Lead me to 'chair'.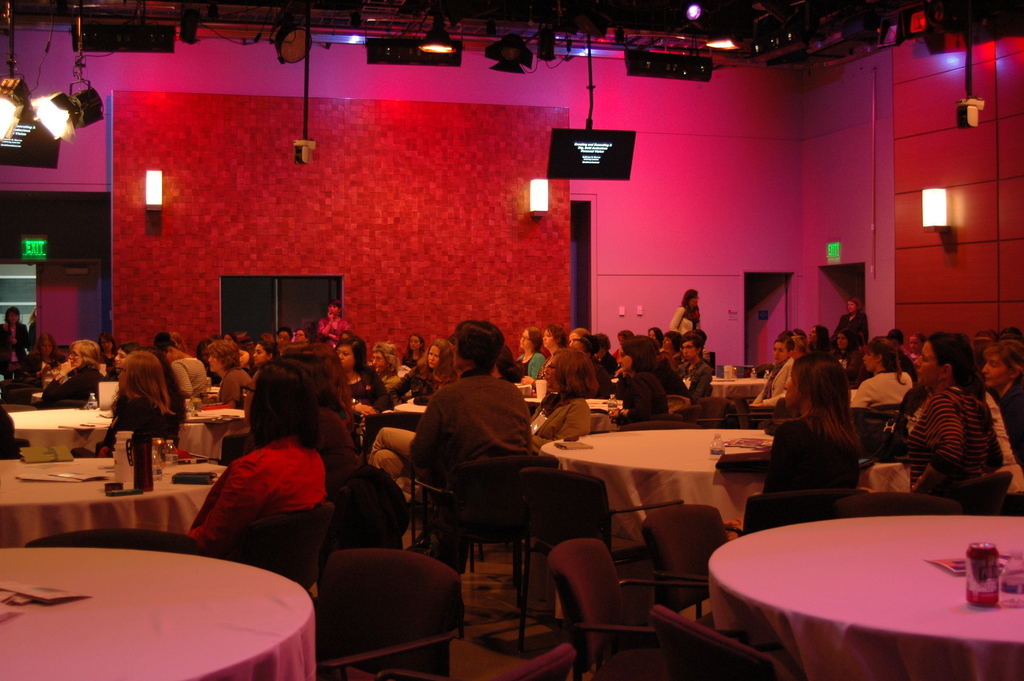
Lead to box(721, 482, 846, 540).
